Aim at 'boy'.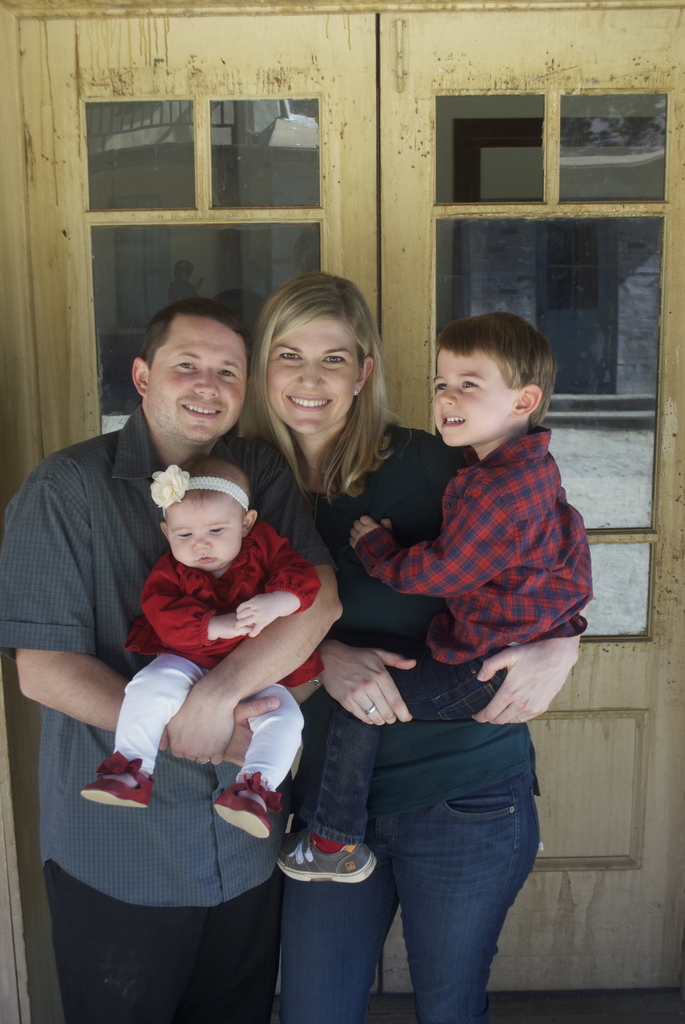
Aimed at (x1=354, y1=289, x2=606, y2=838).
